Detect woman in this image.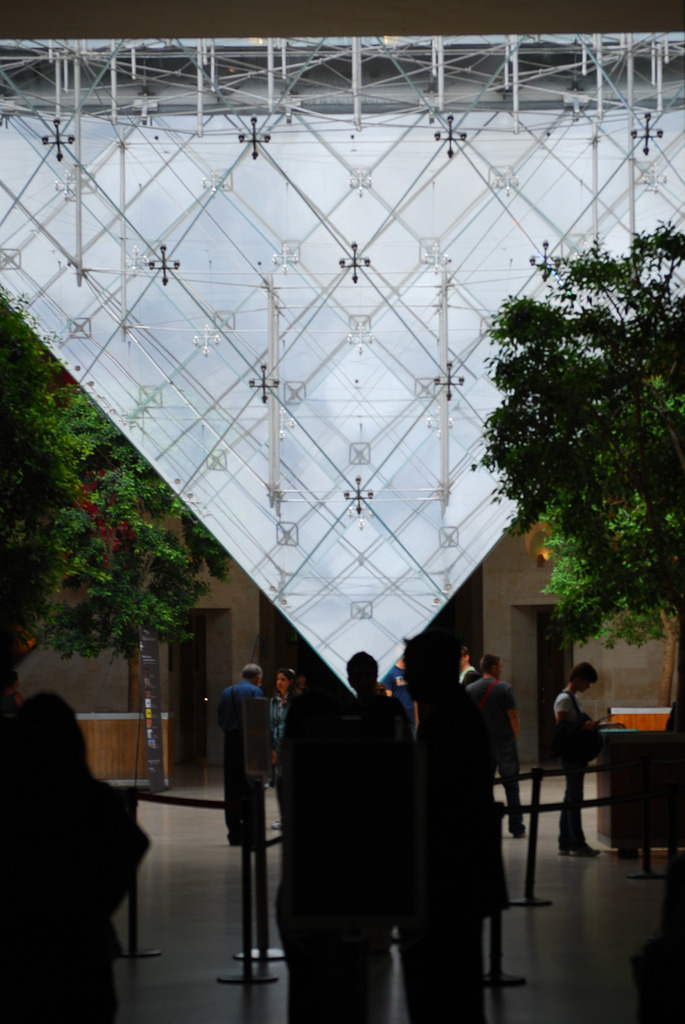
Detection: (270, 666, 303, 788).
